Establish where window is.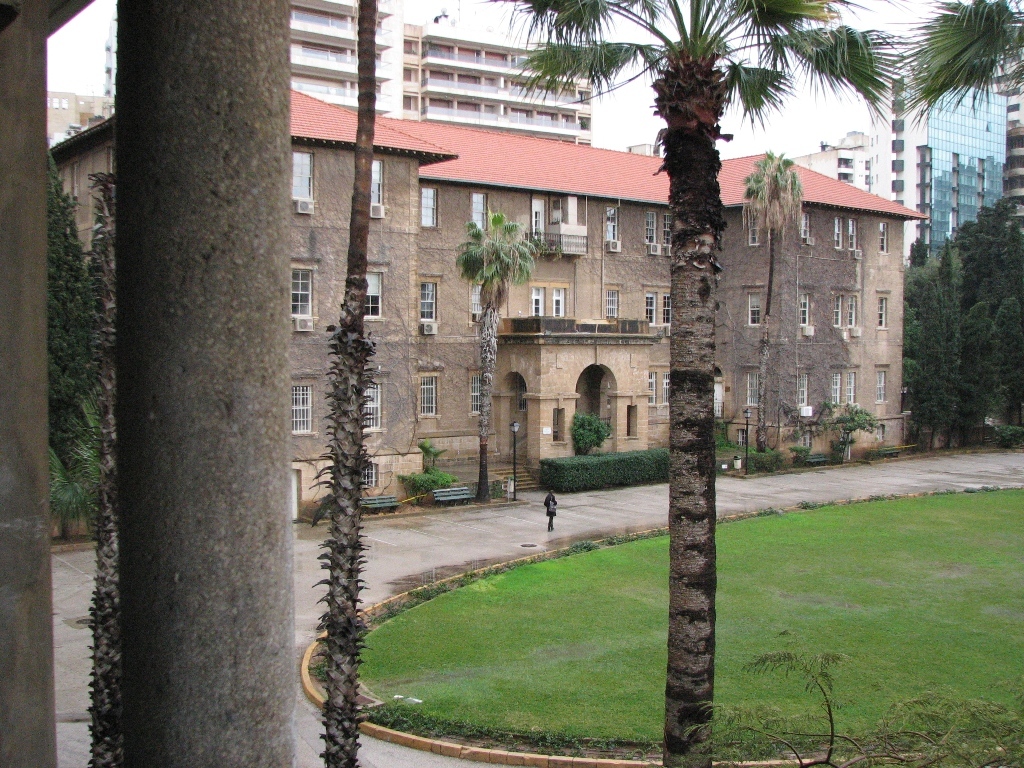
Established at [x1=744, y1=373, x2=756, y2=404].
